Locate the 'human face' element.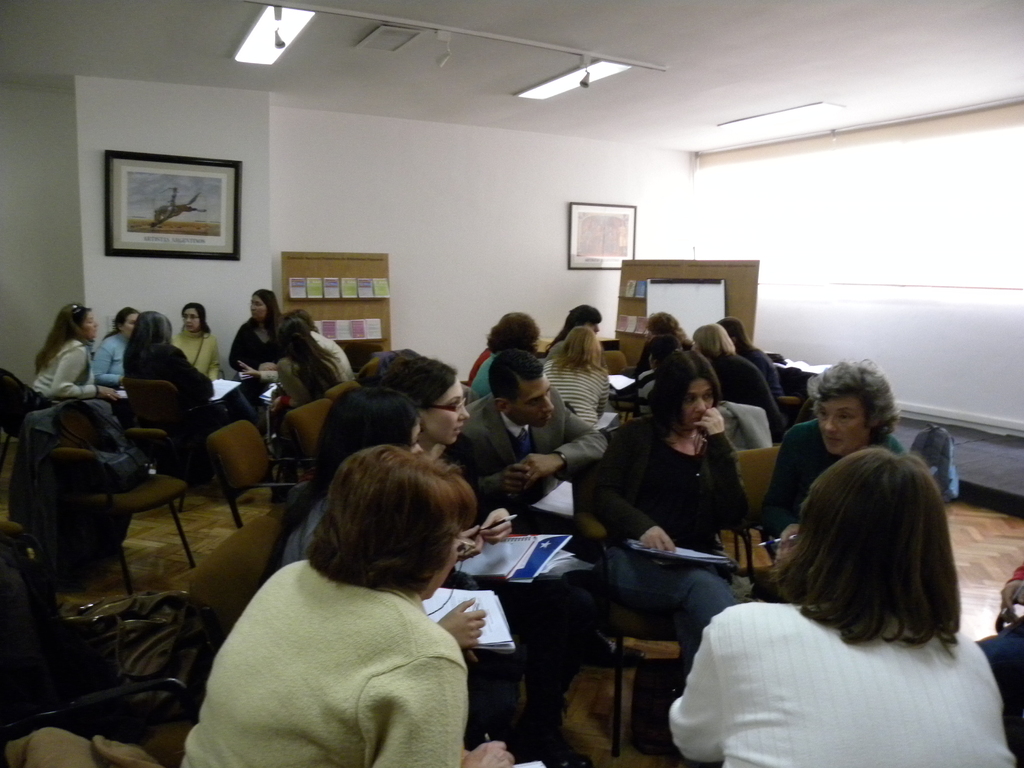
Element bbox: <region>419, 380, 468, 444</region>.
